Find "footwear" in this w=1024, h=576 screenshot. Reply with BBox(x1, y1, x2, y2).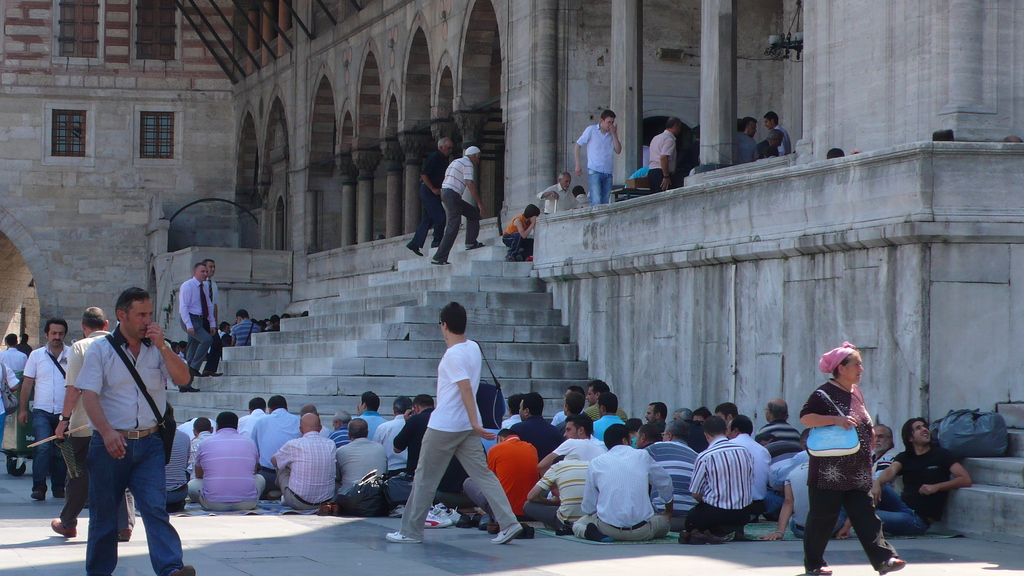
BBox(420, 513, 451, 529).
